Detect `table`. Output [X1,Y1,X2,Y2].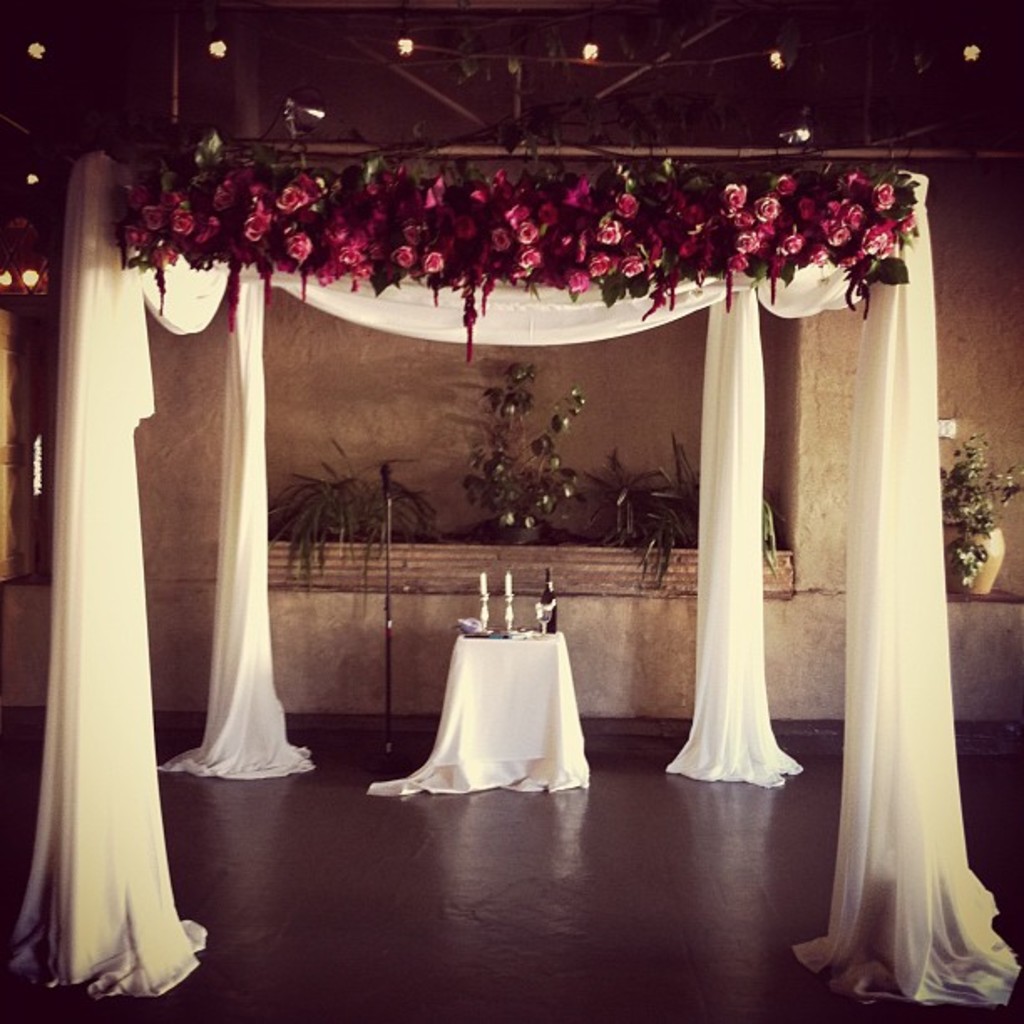
[368,622,591,793].
